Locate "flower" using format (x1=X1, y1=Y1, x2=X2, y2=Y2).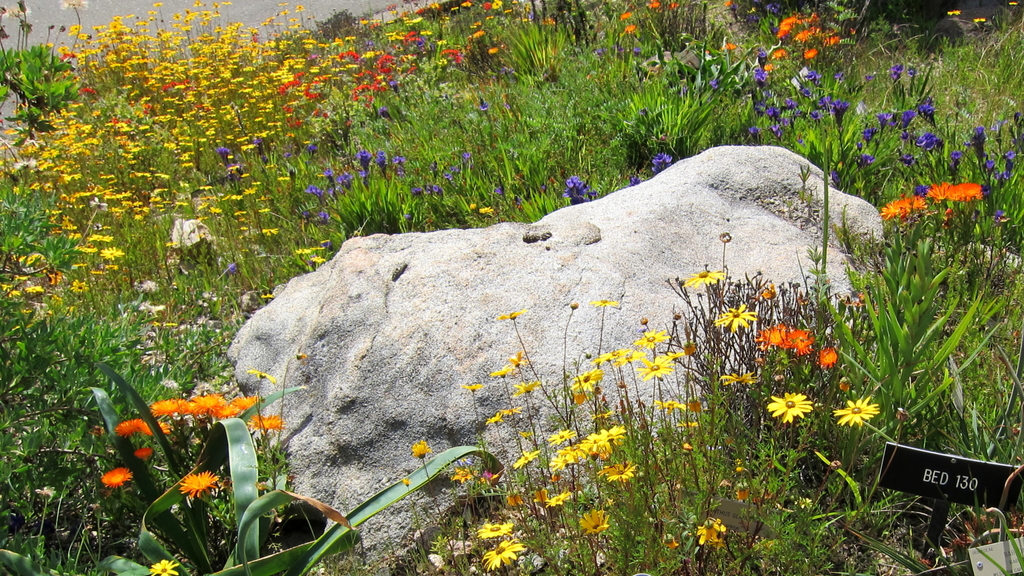
(x1=463, y1=380, x2=483, y2=393).
